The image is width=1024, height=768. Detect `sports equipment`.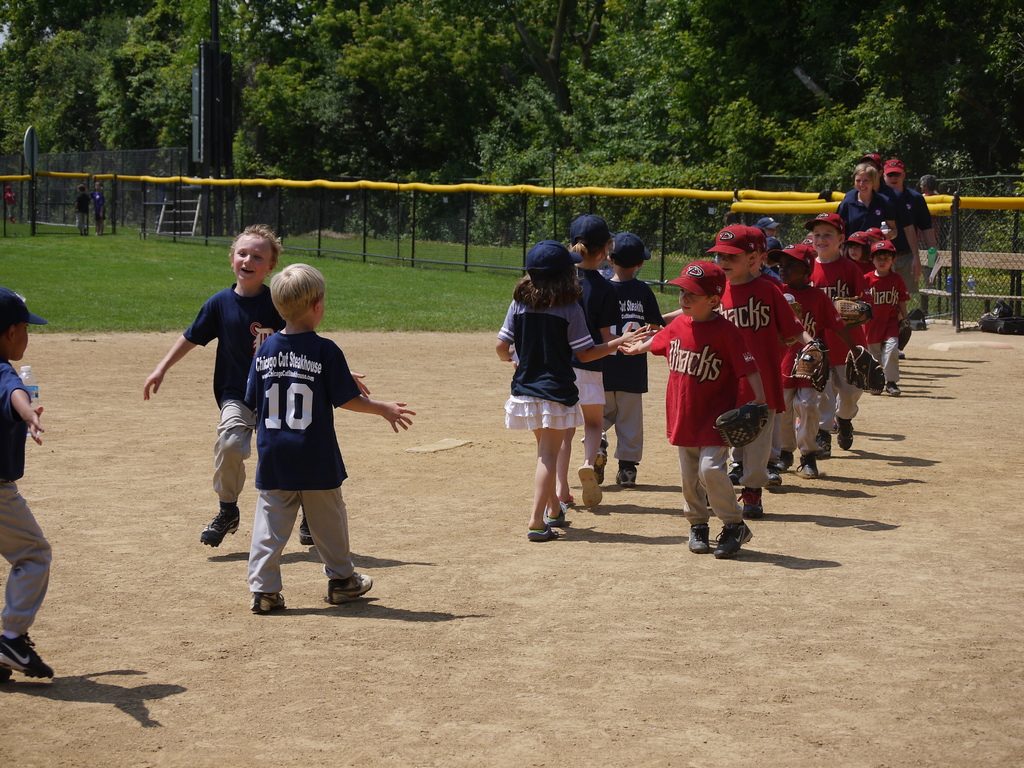
Detection: <region>844, 347, 886, 394</region>.
